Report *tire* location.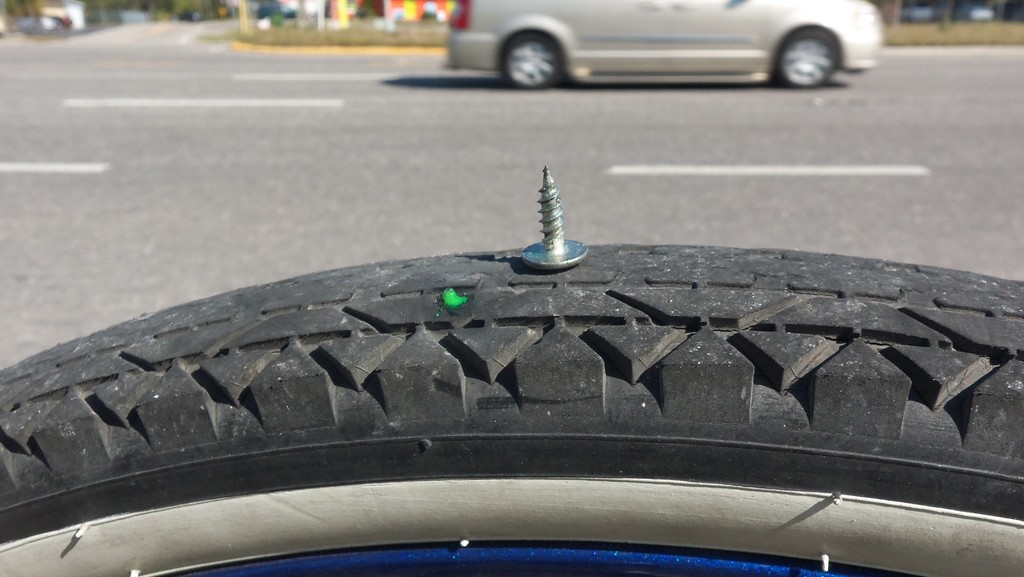
Report: rect(500, 28, 567, 89).
